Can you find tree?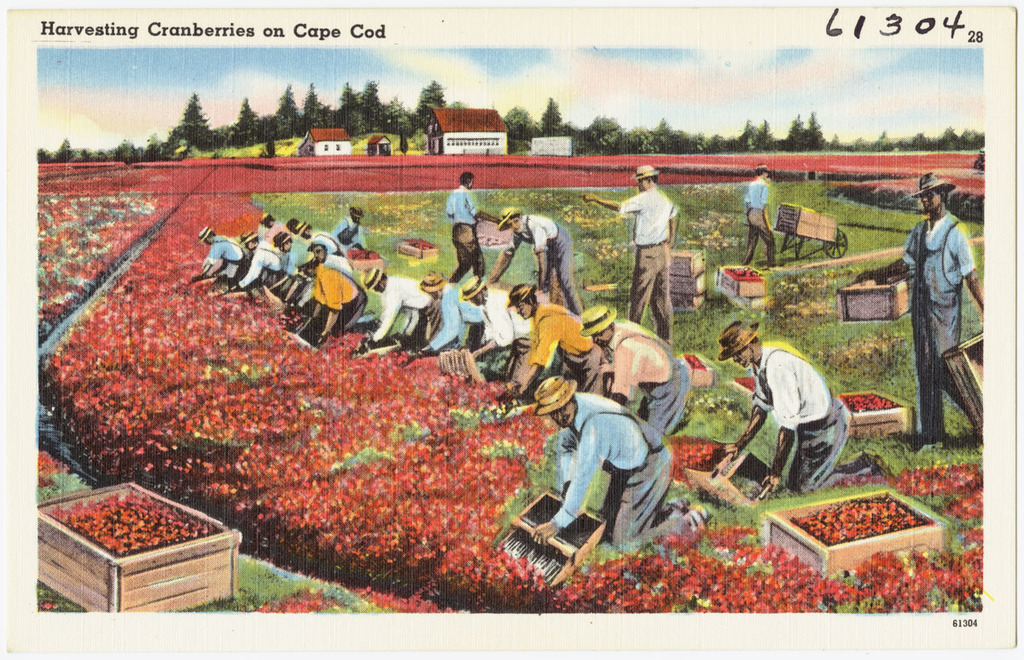
Yes, bounding box: 164:87:228:157.
